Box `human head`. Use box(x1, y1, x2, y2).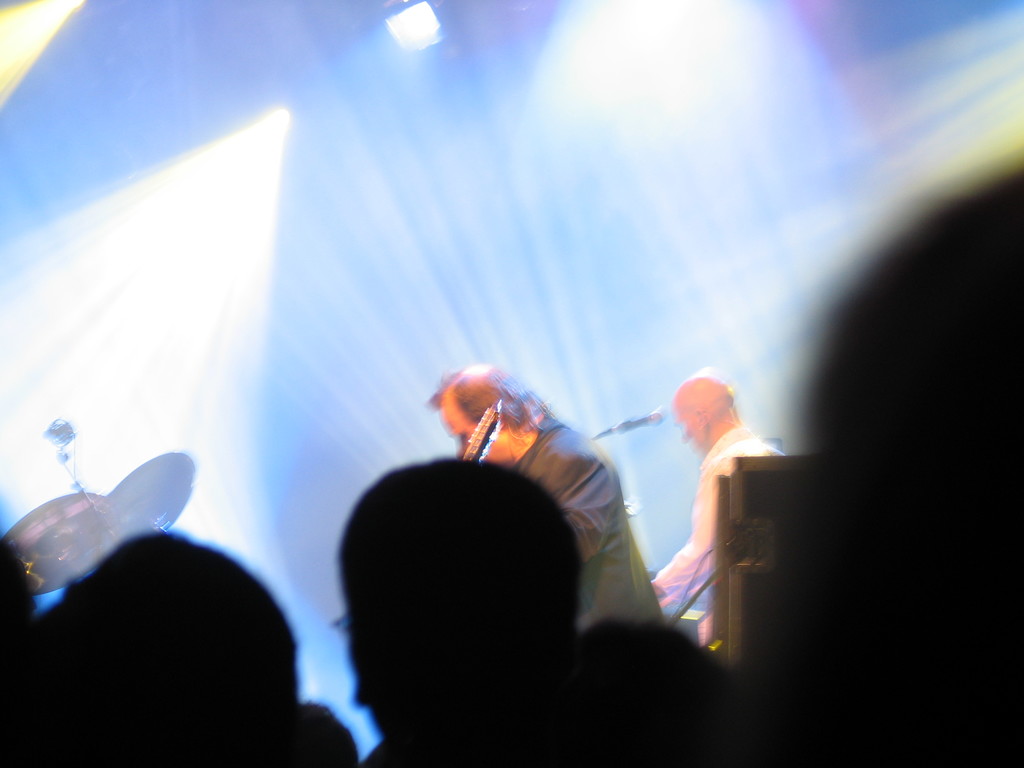
box(758, 172, 1023, 767).
